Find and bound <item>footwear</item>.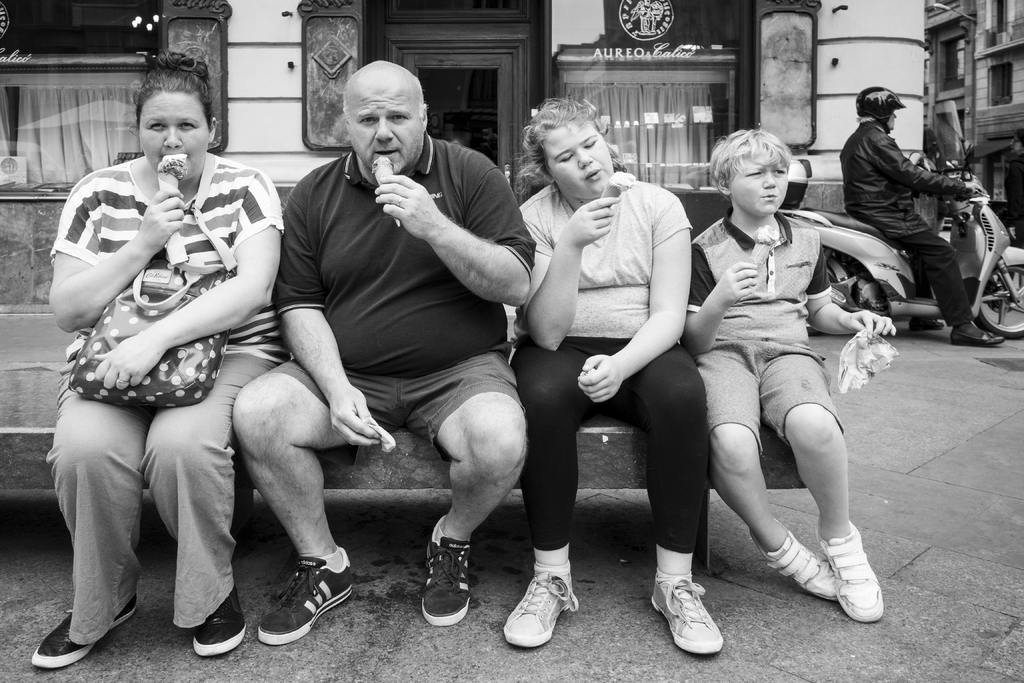
Bound: pyautogui.locateOnScreen(951, 319, 1005, 349).
